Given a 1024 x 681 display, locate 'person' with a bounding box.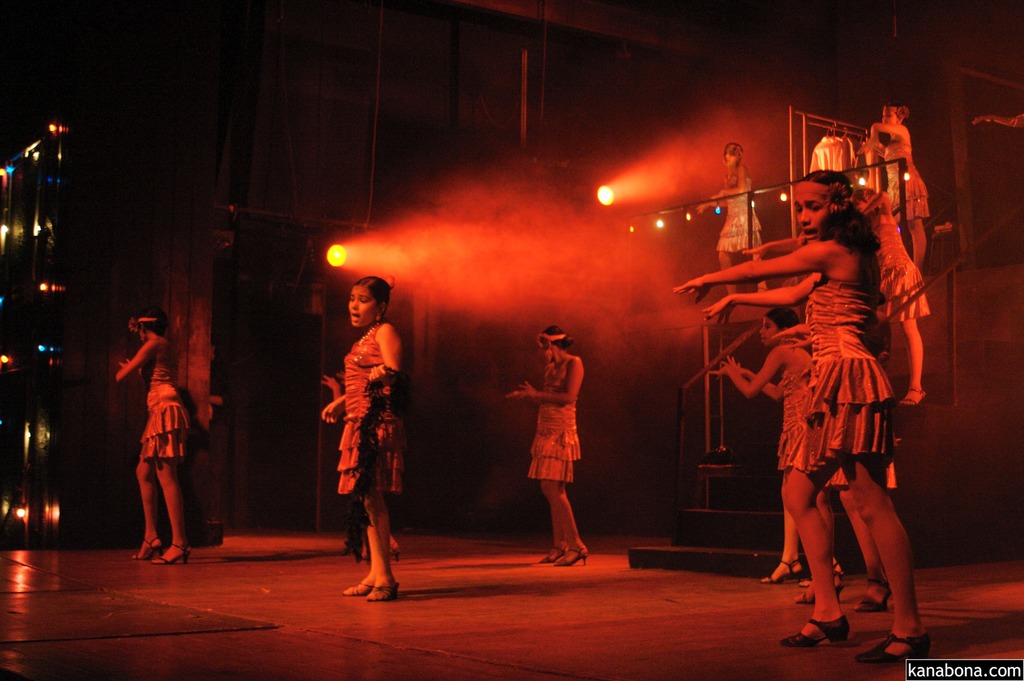
Located: x1=721 y1=305 x2=819 y2=589.
